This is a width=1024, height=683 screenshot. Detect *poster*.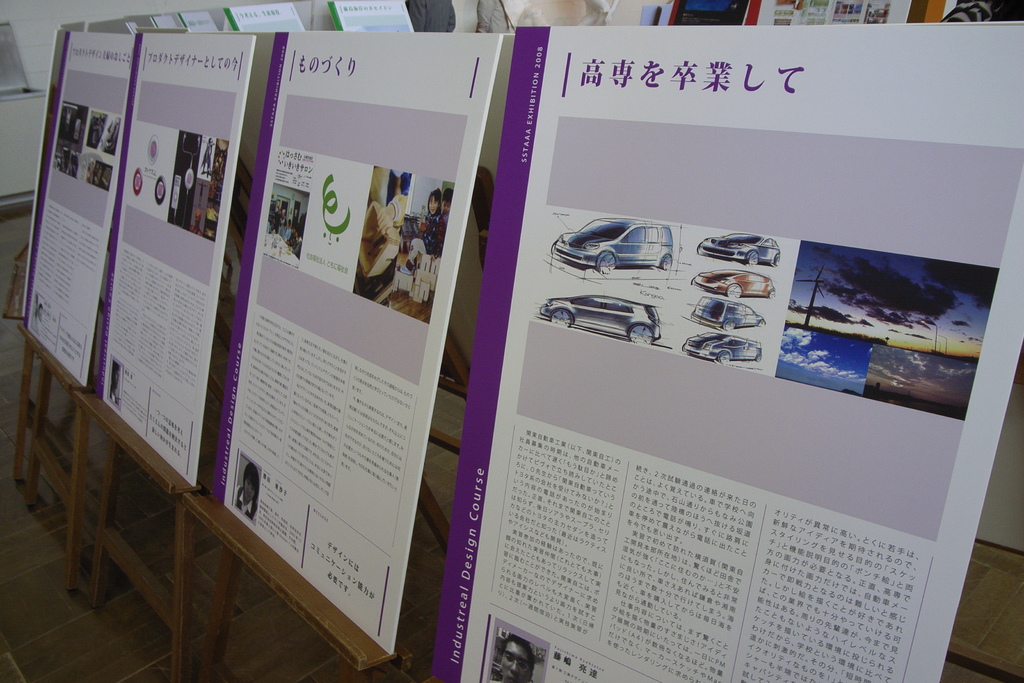
bbox(430, 21, 1023, 682).
